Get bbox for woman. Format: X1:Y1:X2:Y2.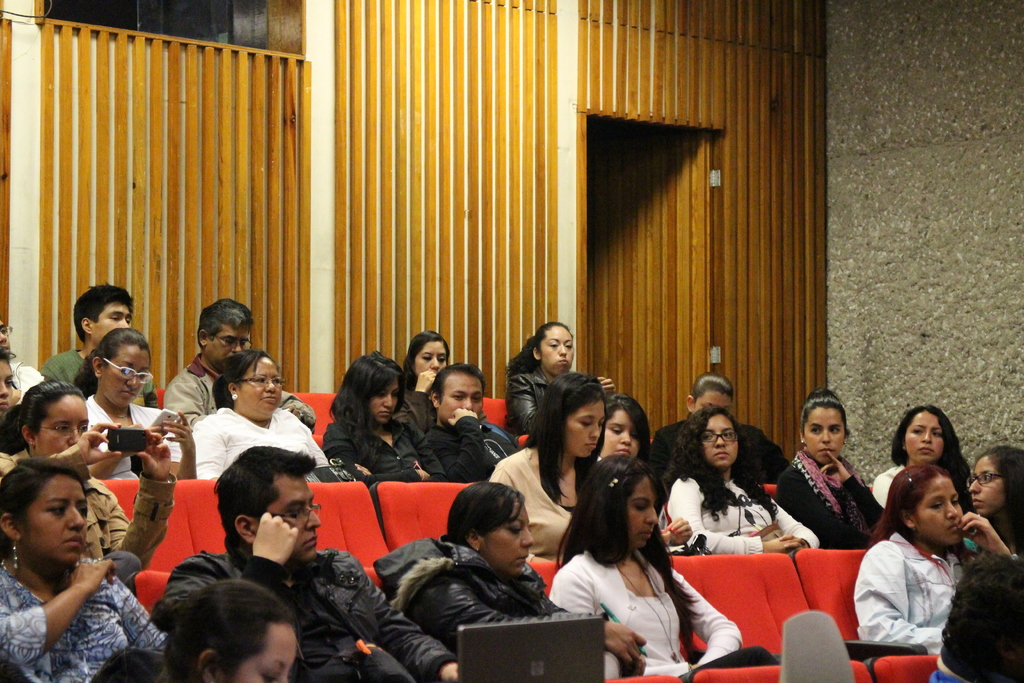
840:475:1021:650.
